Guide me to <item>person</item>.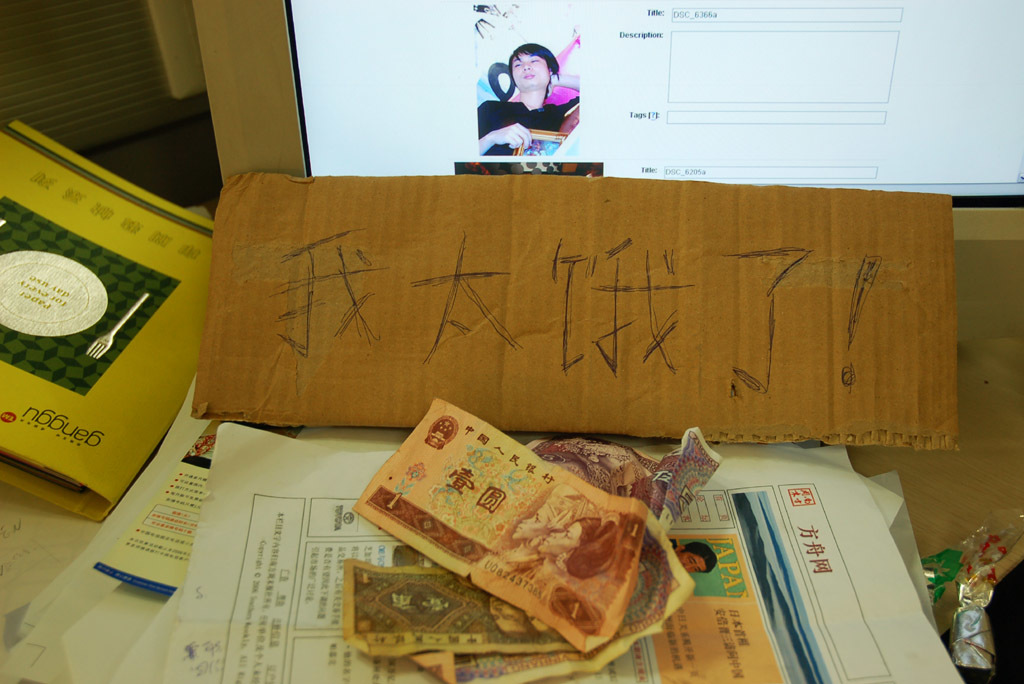
Guidance: <bbox>501, 495, 593, 564</bbox>.
